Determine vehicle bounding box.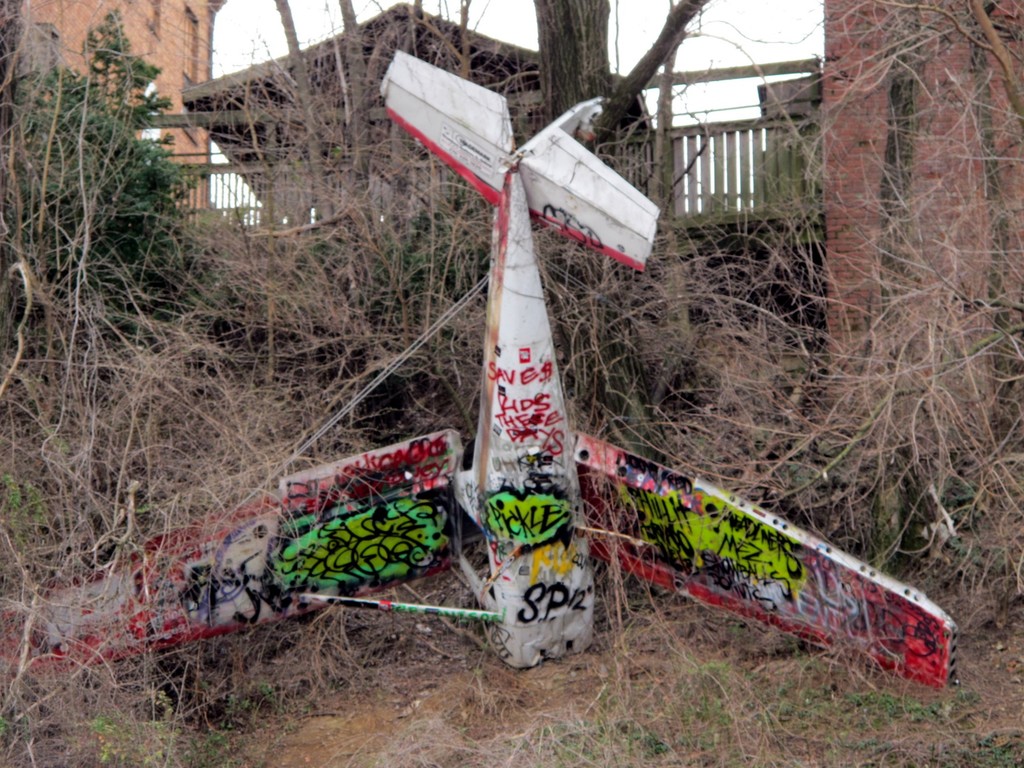
Determined: 0 50 961 674.
